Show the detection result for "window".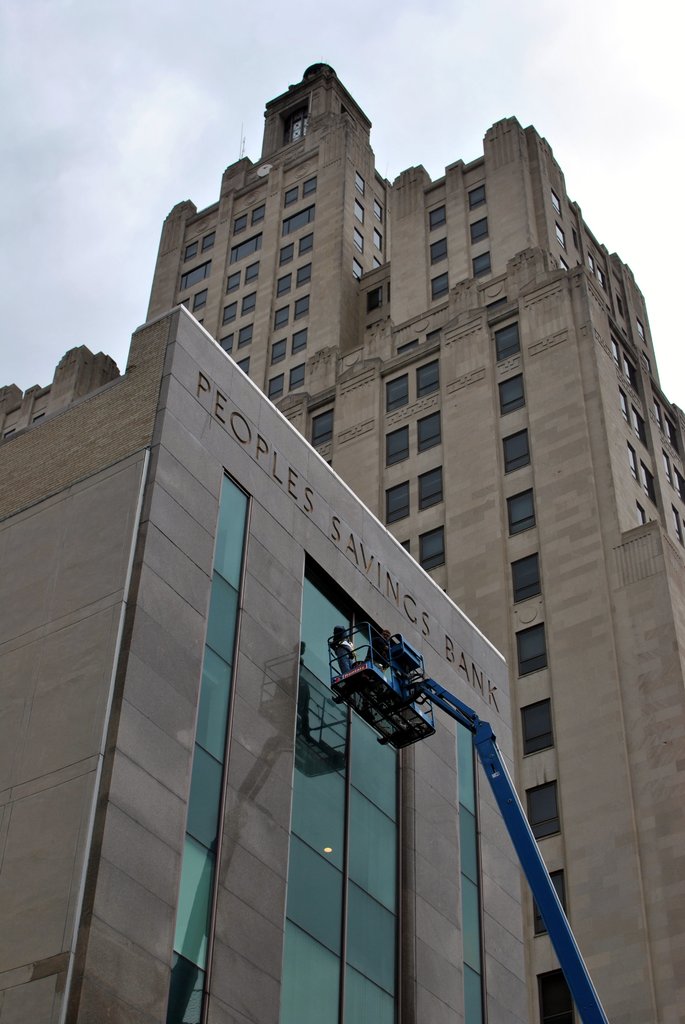
[left=474, top=250, right=493, bottom=276].
